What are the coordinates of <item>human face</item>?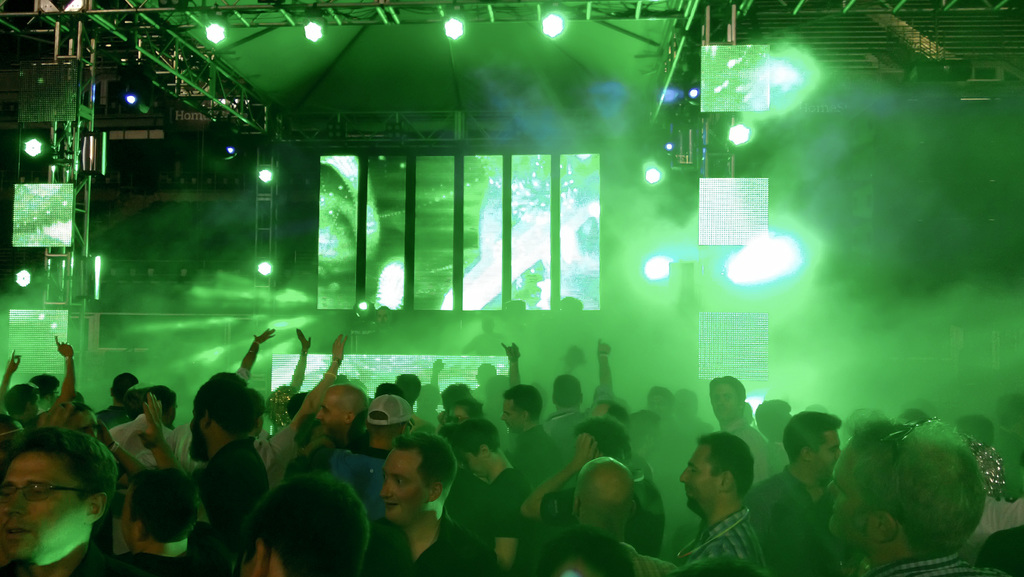
left=31, top=392, right=41, bottom=417.
